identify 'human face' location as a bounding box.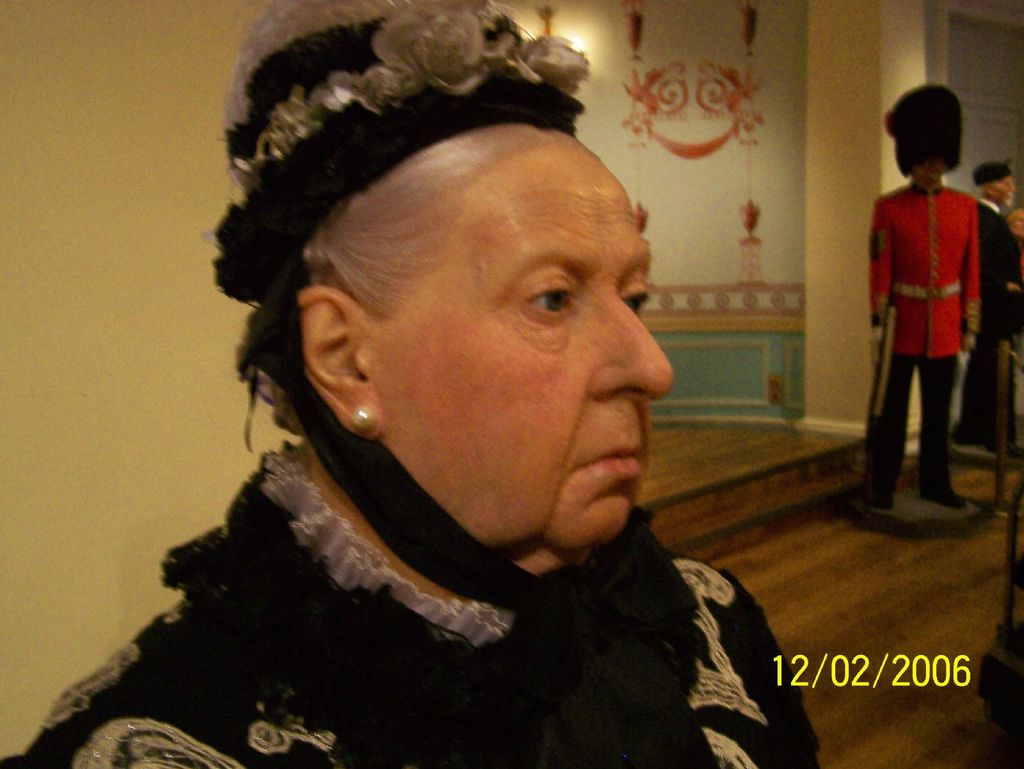
(368, 146, 675, 550).
